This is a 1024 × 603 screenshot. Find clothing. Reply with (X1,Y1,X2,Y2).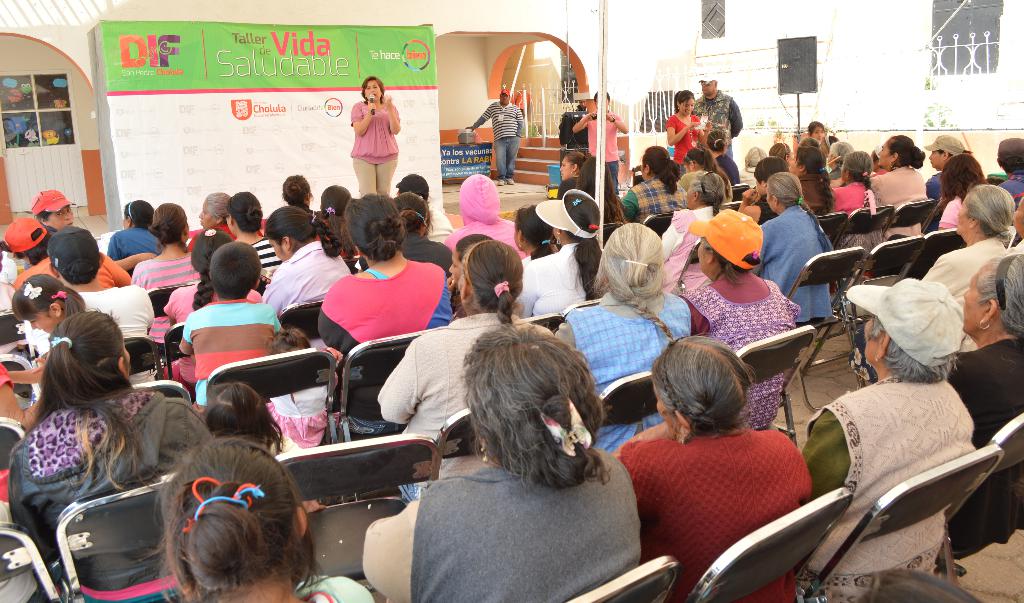
(581,108,619,190).
